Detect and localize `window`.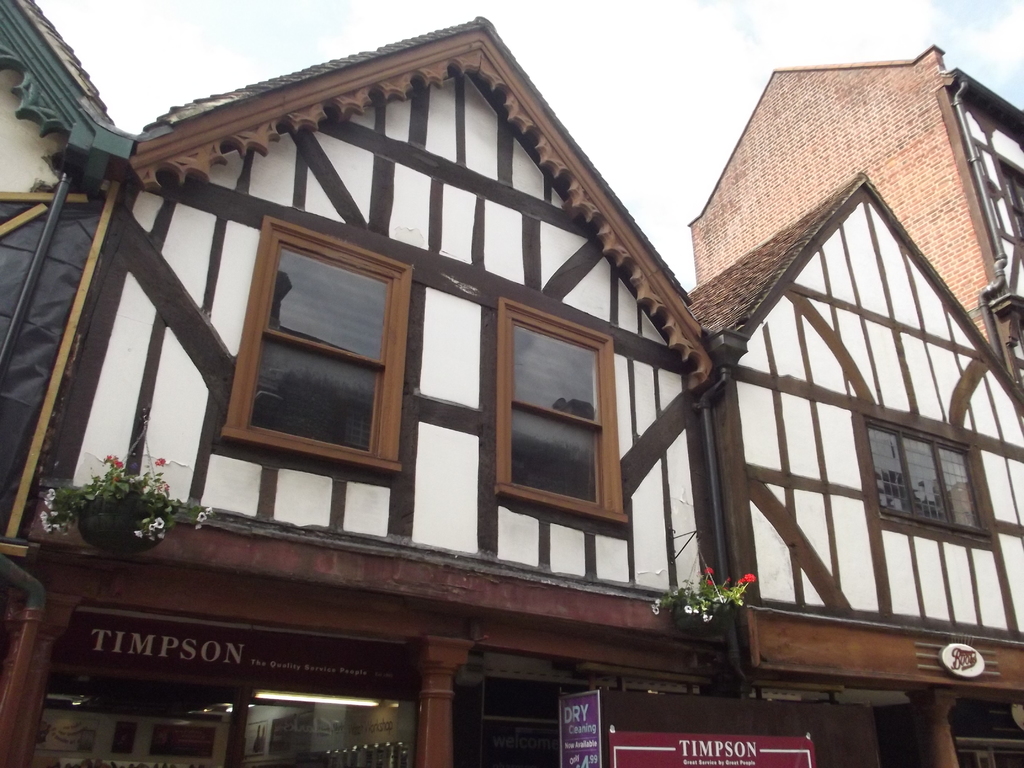
Localized at bbox=(497, 294, 630, 525).
